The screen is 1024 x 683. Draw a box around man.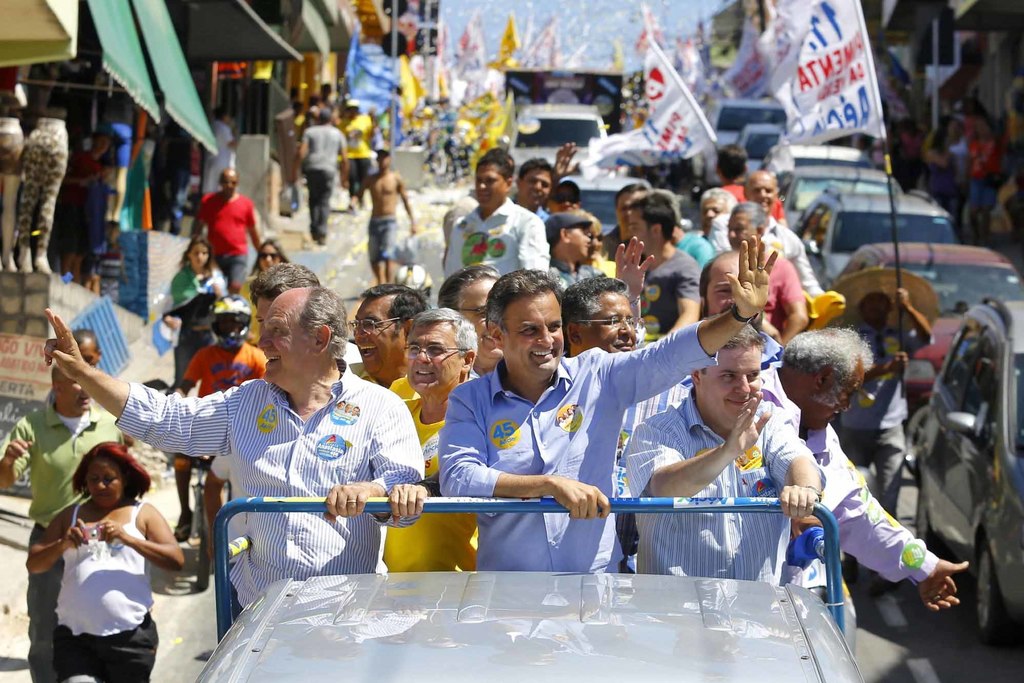
left=440, top=234, right=778, bottom=570.
